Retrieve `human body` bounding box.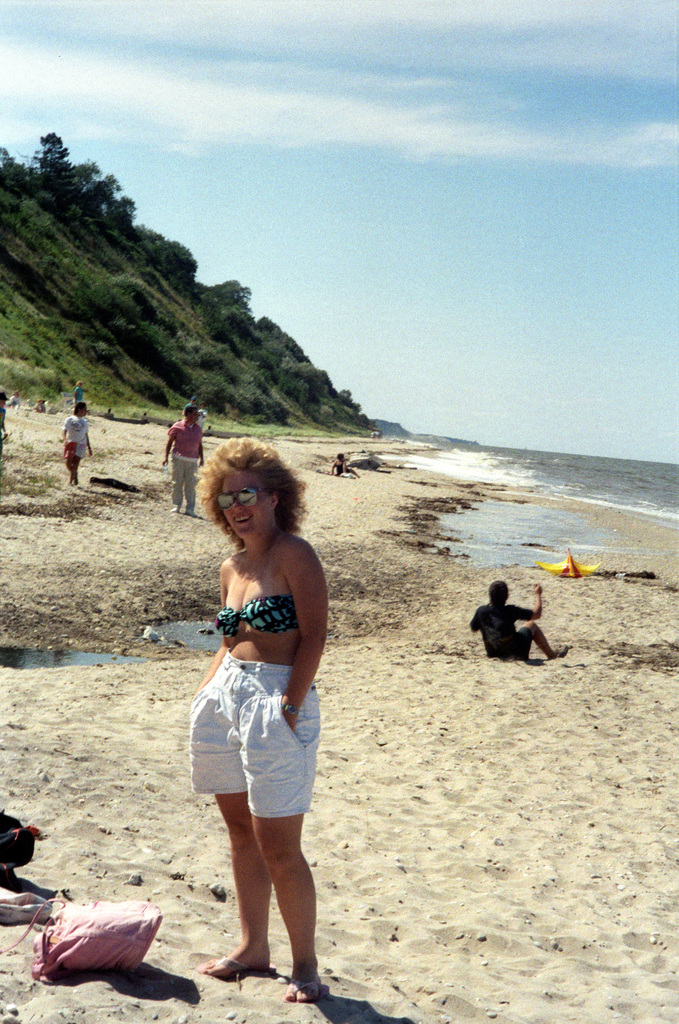
Bounding box: [left=73, top=379, right=81, bottom=403].
